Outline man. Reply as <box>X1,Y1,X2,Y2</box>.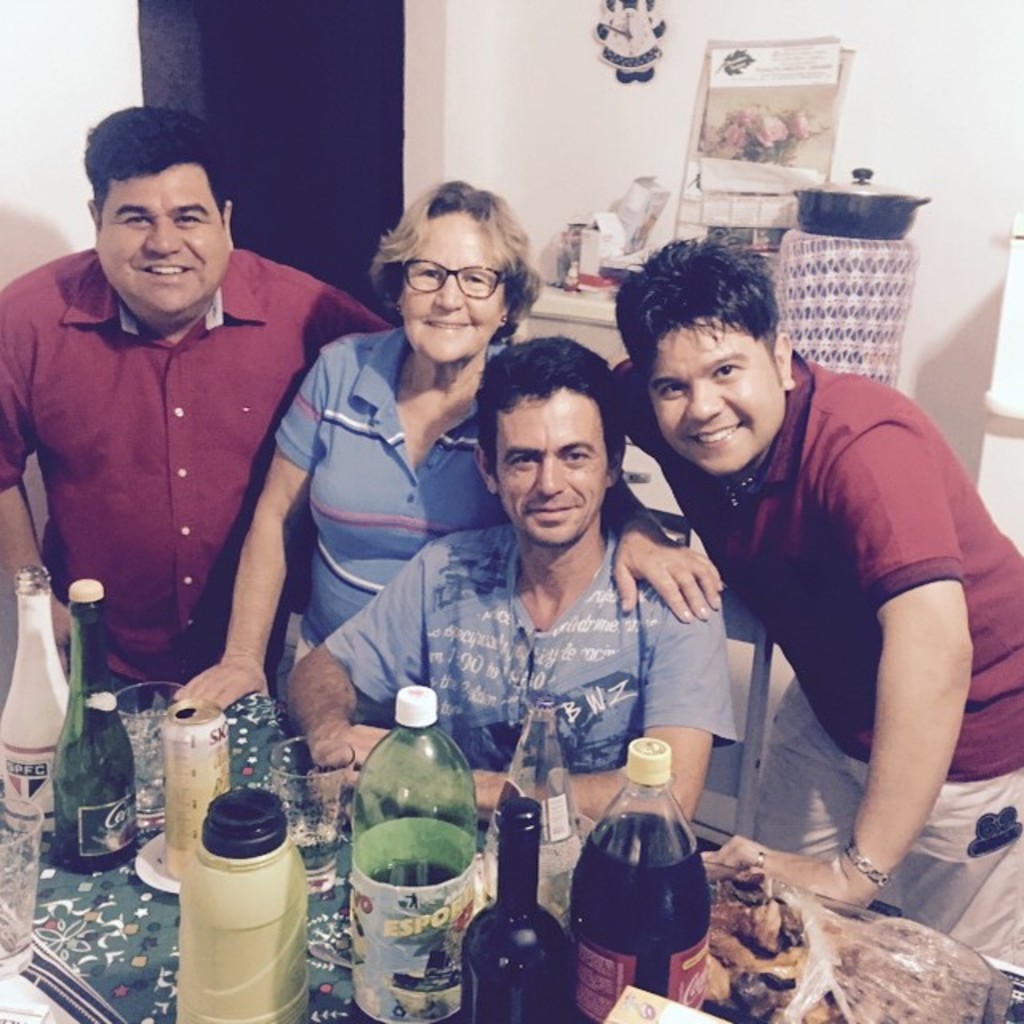
<box>602,230,1022,958</box>.
